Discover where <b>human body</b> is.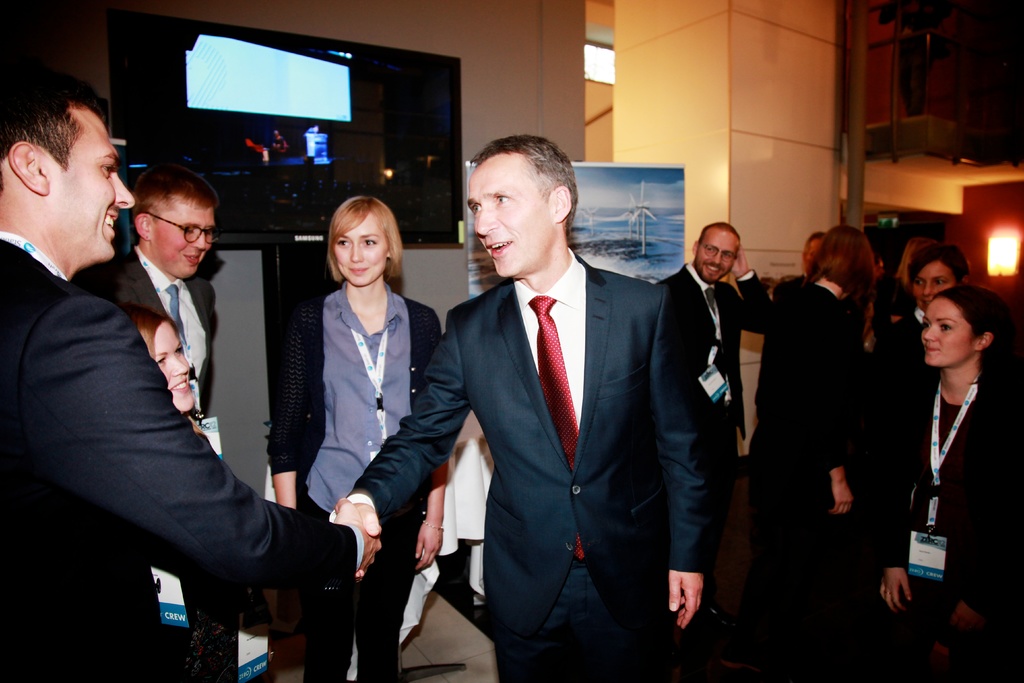
Discovered at <bbox>113, 286, 190, 415</bbox>.
